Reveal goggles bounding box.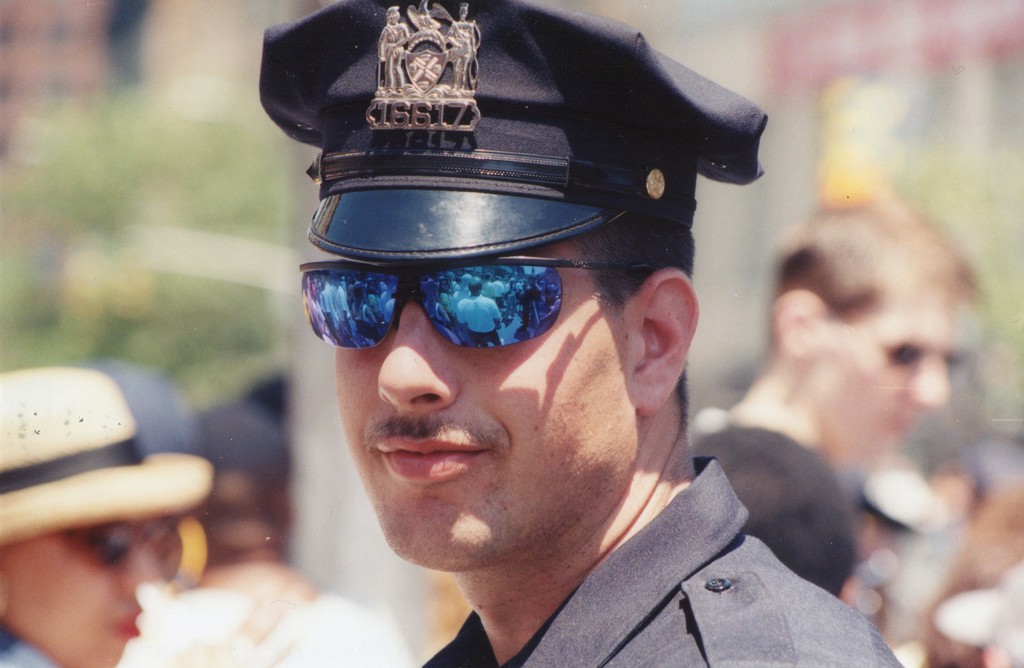
Revealed: (x1=876, y1=334, x2=969, y2=380).
